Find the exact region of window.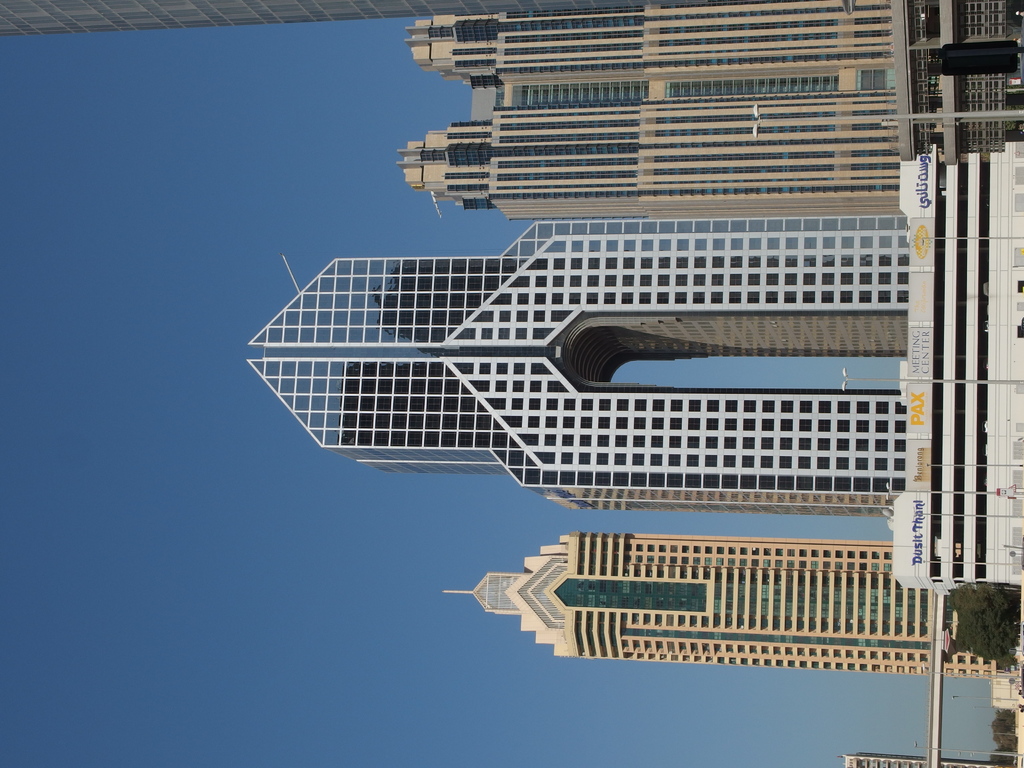
Exact region: 763/417/772/431.
